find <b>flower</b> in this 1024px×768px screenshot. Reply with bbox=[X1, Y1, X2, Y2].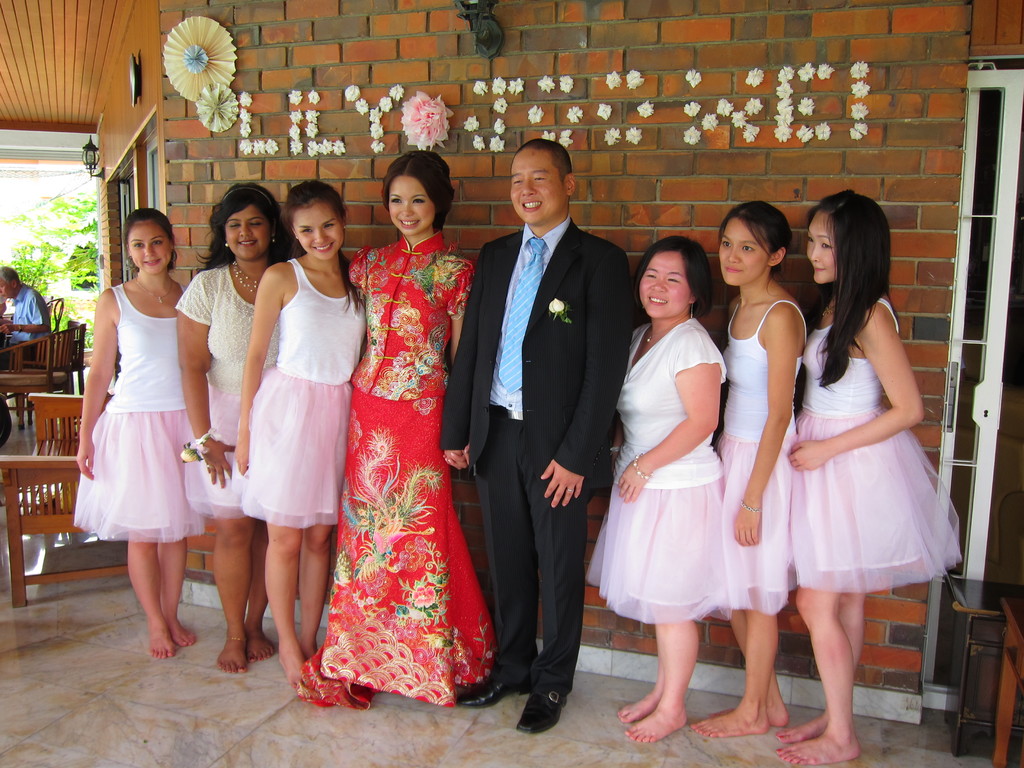
bbox=[318, 138, 330, 156].
